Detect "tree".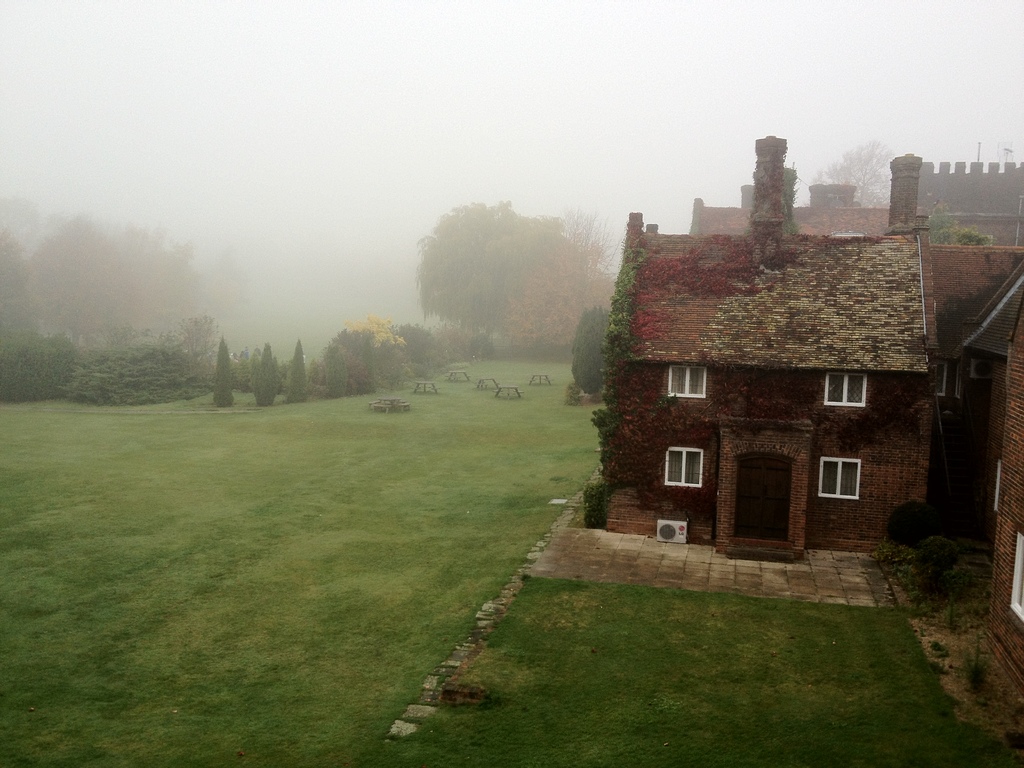
Detected at x1=234, y1=304, x2=407, y2=410.
